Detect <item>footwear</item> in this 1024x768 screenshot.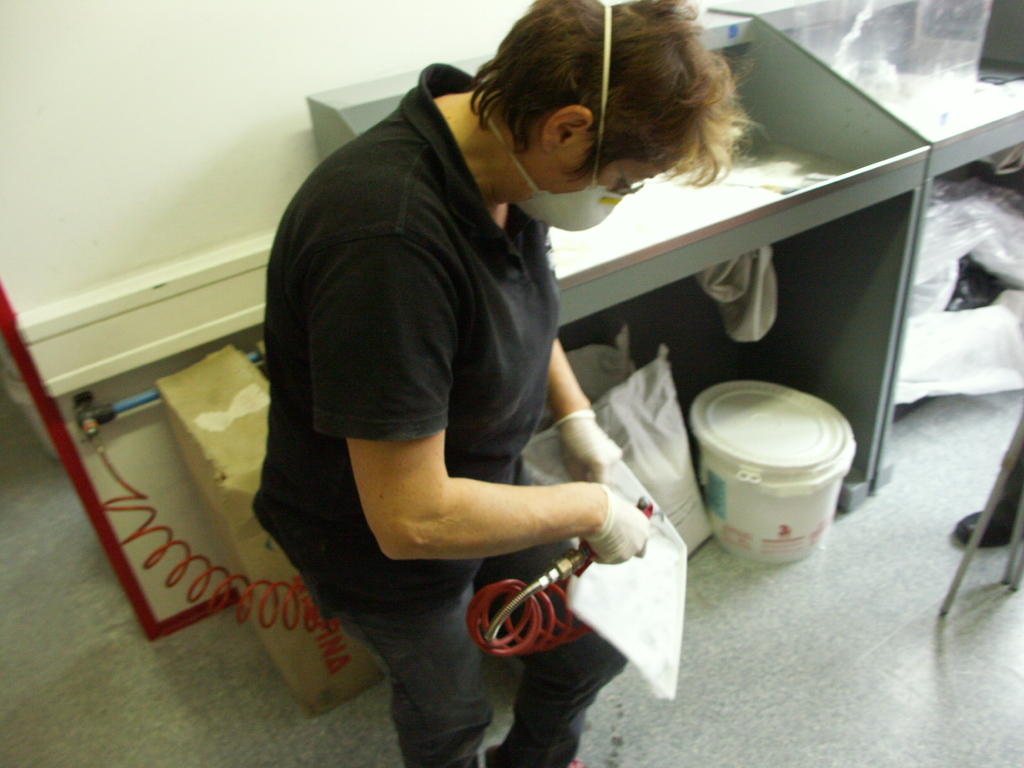
Detection: [left=479, top=753, right=610, bottom=767].
